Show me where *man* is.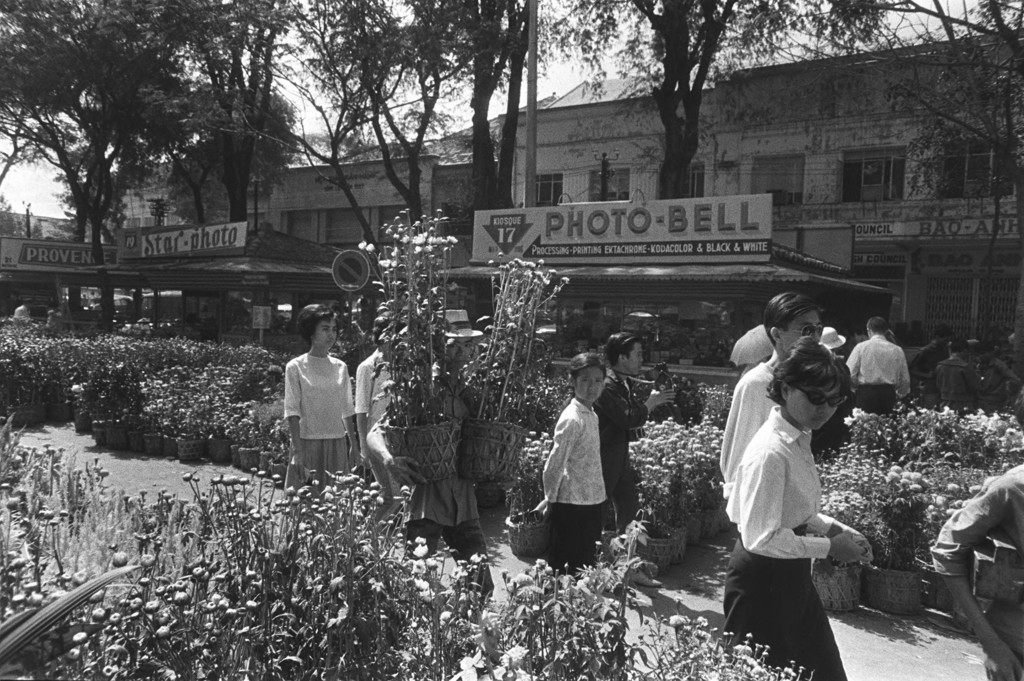
*man* is at rect(842, 316, 913, 415).
